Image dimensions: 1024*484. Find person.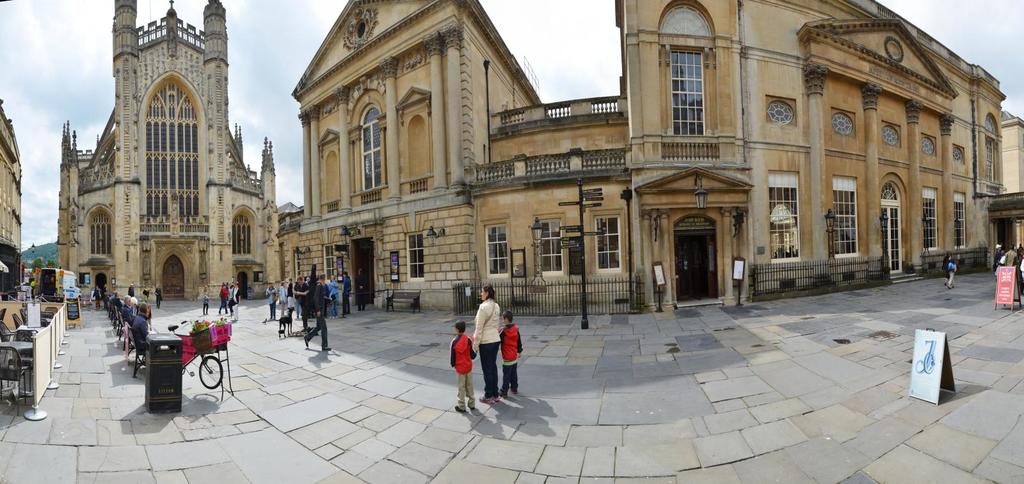
<region>340, 270, 353, 313</region>.
